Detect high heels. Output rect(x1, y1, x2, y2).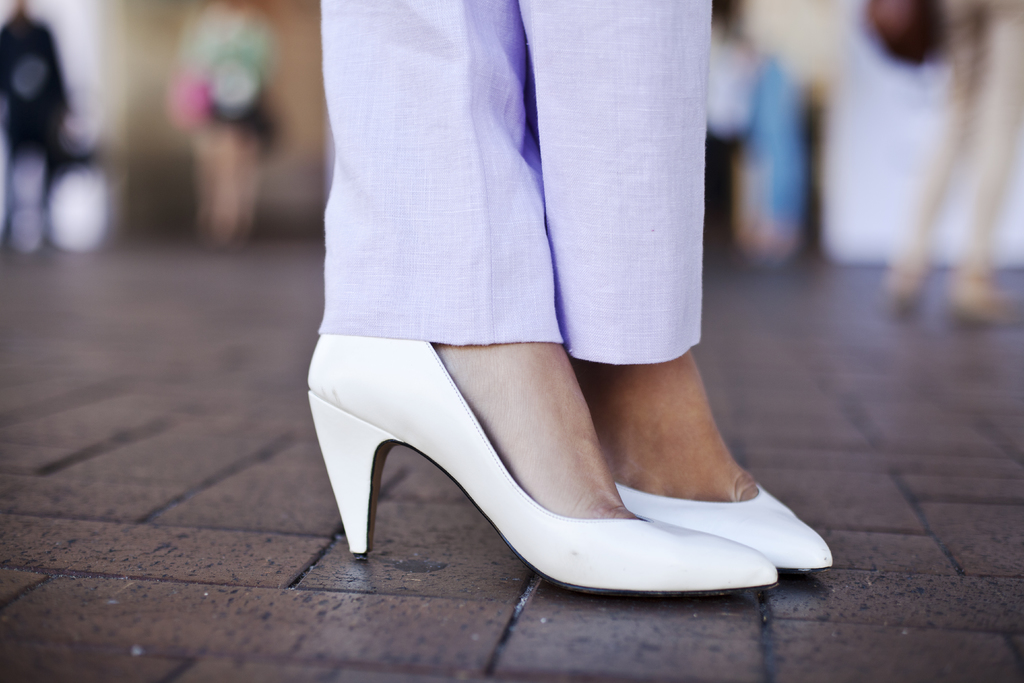
rect(306, 333, 783, 598).
